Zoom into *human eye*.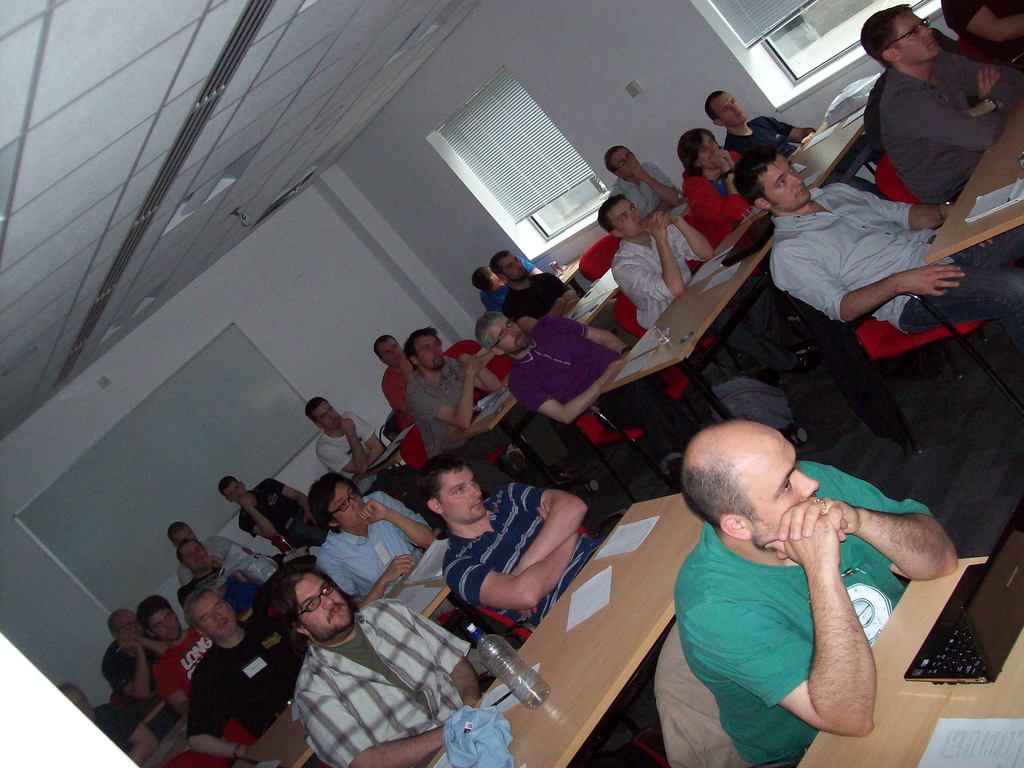
Zoom target: rect(321, 585, 331, 595).
